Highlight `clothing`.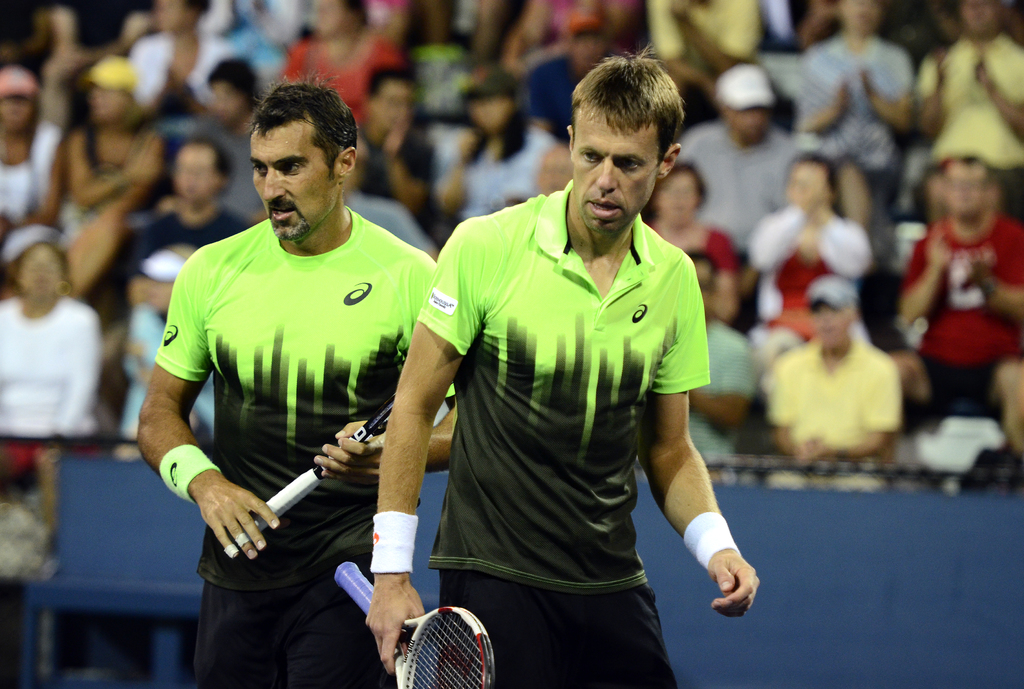
Highlighted region: (118, 302, 221, 429).
